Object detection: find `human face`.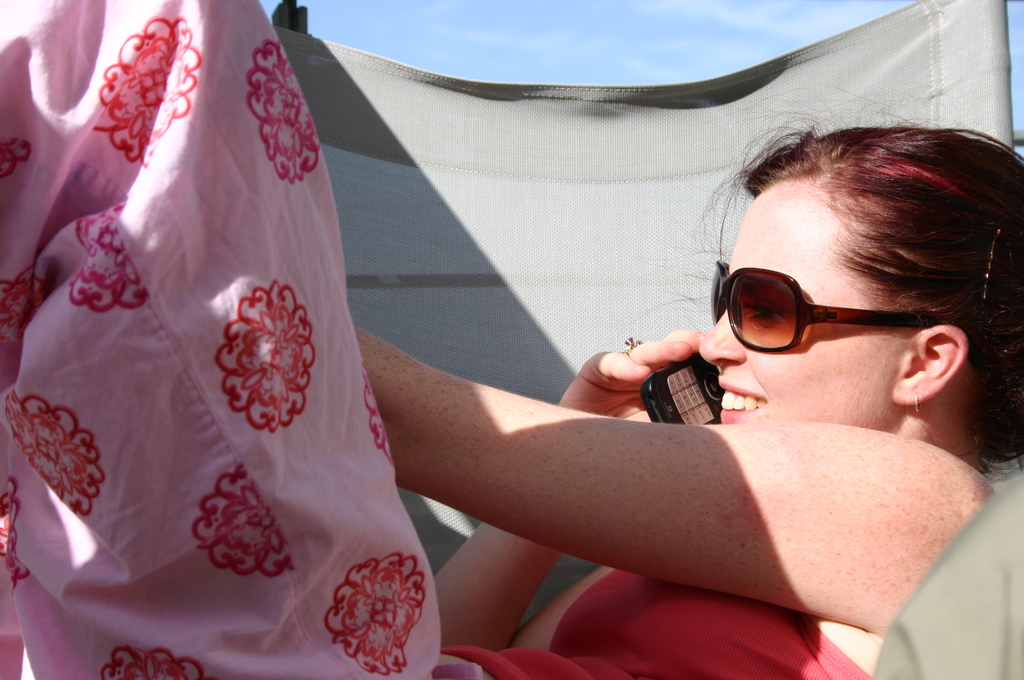
box(692, 178, 917, 426).
